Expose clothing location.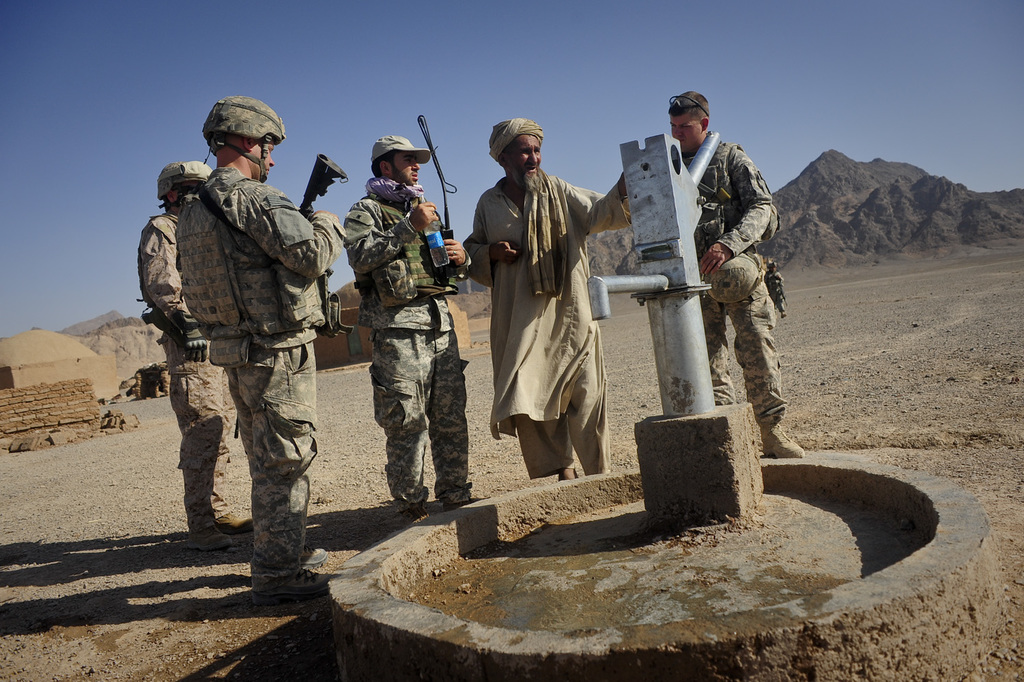
Exposed at region(695, 141, 772, 292).
